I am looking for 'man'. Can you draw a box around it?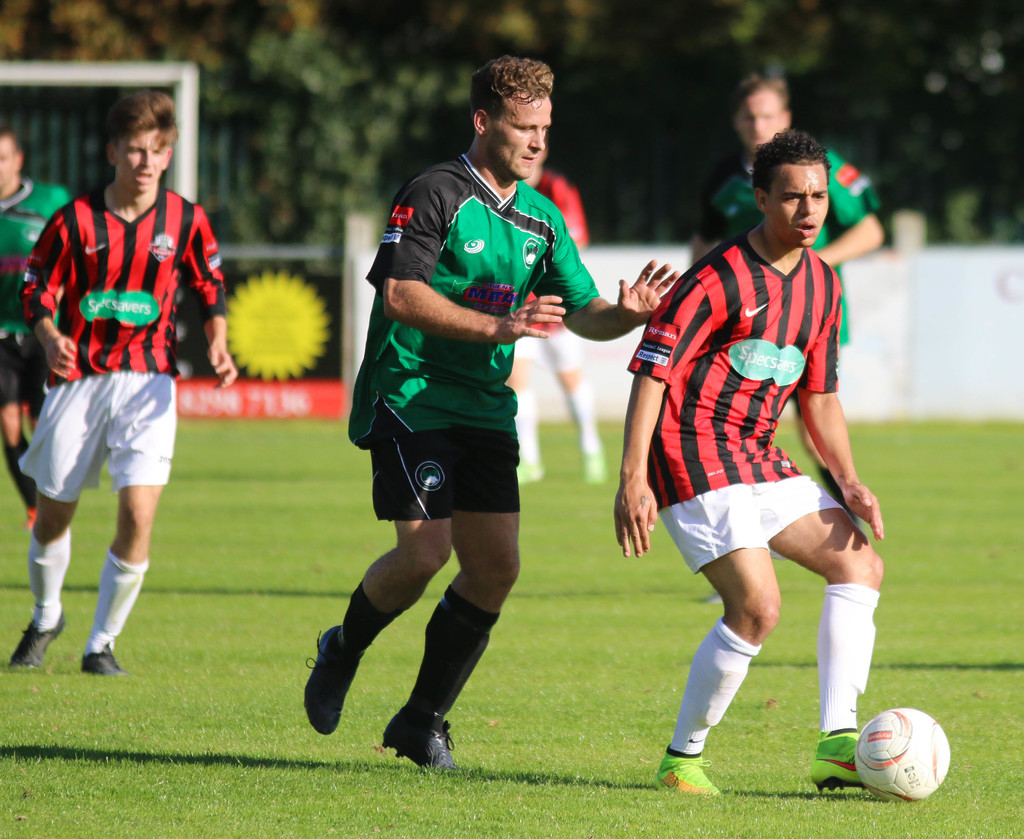
Sure, the bounding box is BBox(692, 70, 884, 528).
